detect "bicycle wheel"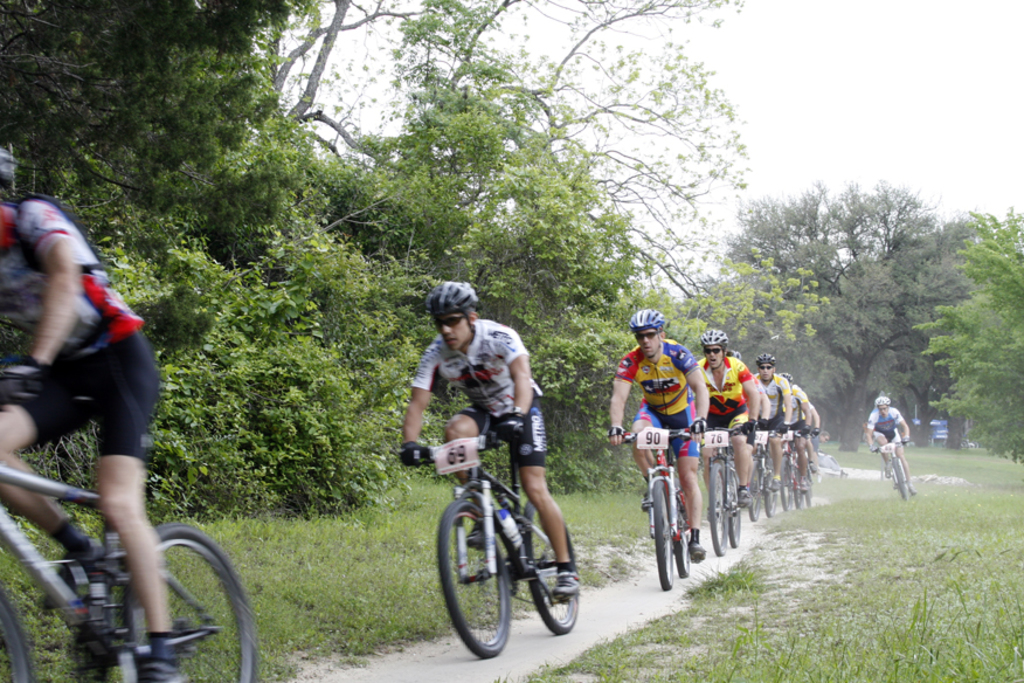
x1=763 y1=450 x2=777 y2=517
